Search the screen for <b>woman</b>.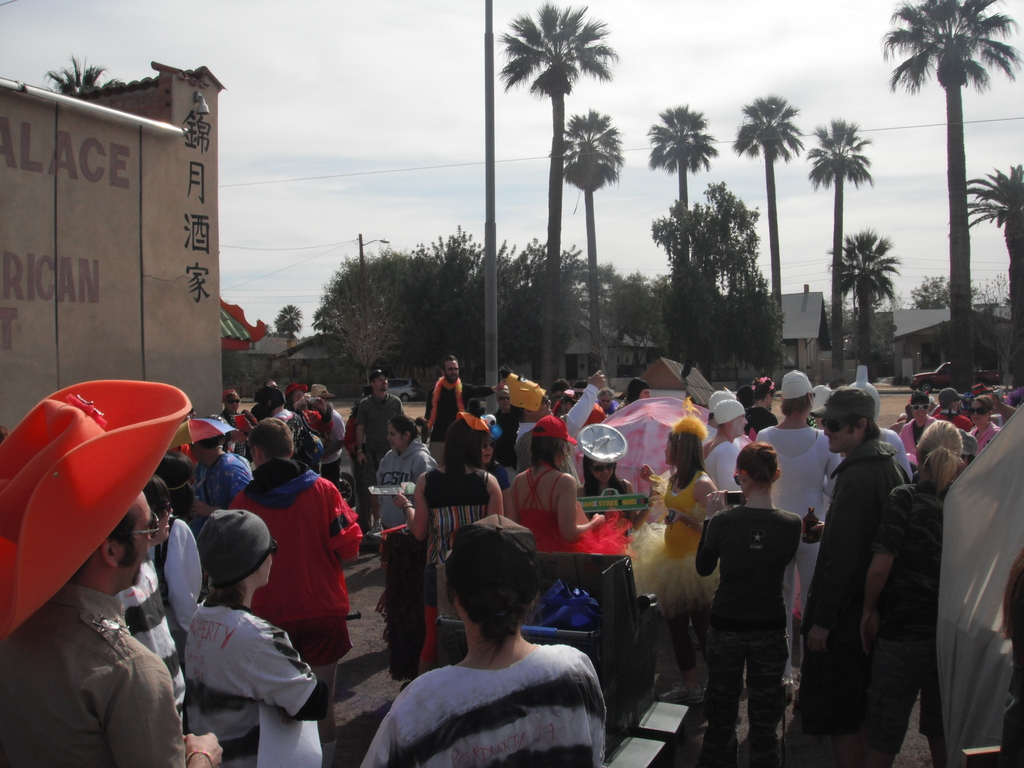
Found at (left=634, top=420, right=721, bottom=678).
